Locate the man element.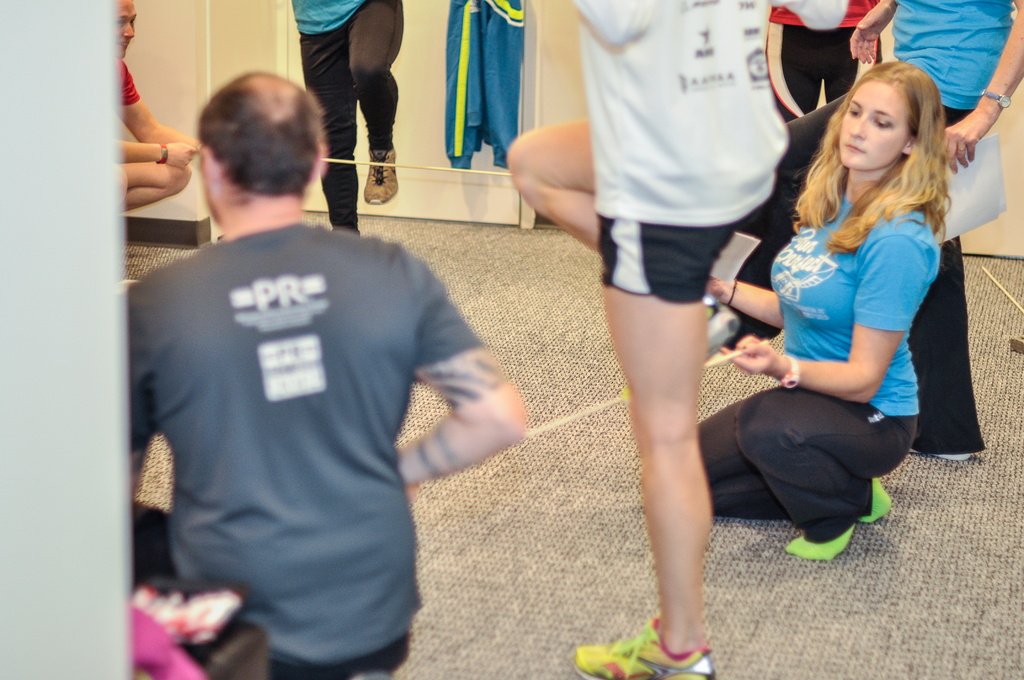
Element bbox: 116:0:204:231.
